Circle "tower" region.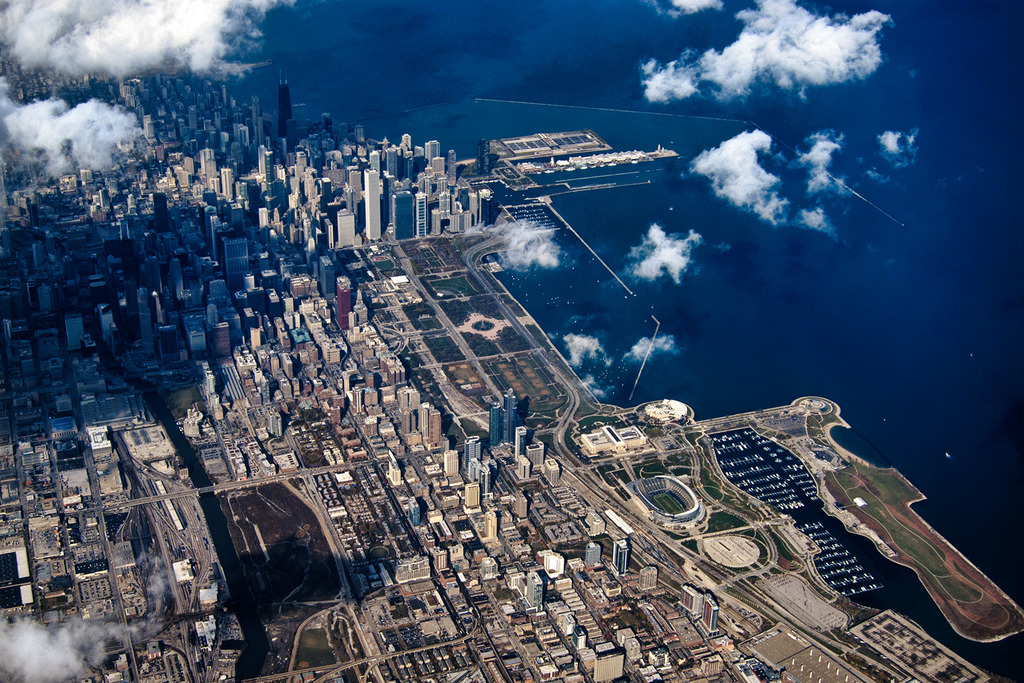
Region: pyautogui.locateOnScreen(278, 68, 294, 138).
